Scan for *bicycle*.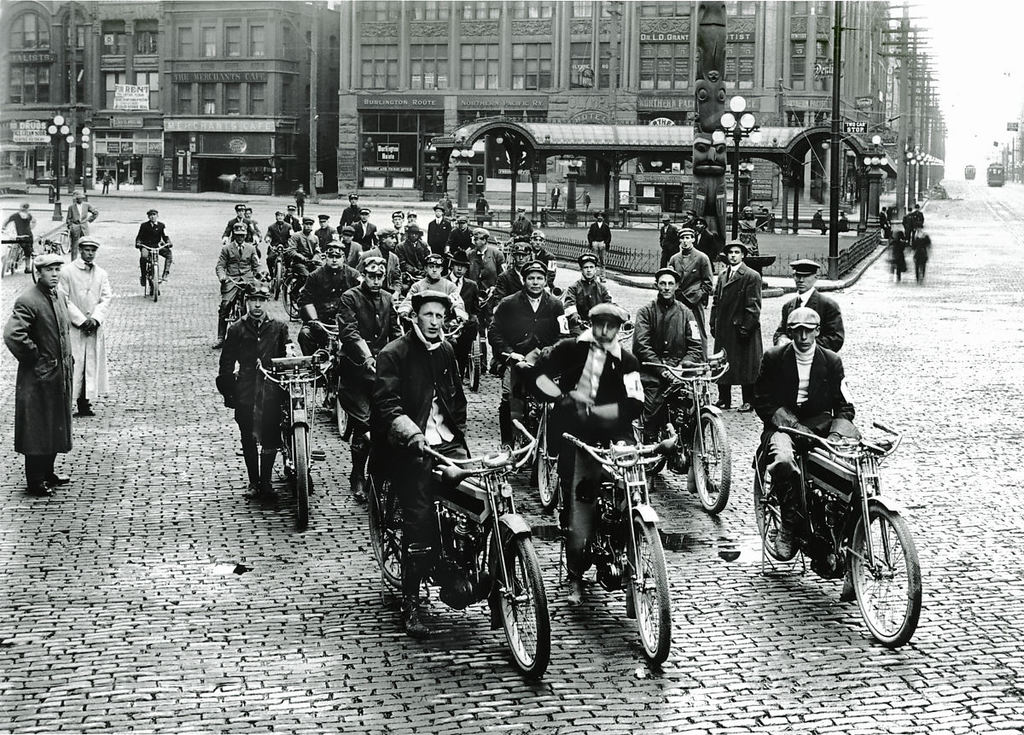
Scan result: x1=374 y1=429 x2=561 y2=680.
